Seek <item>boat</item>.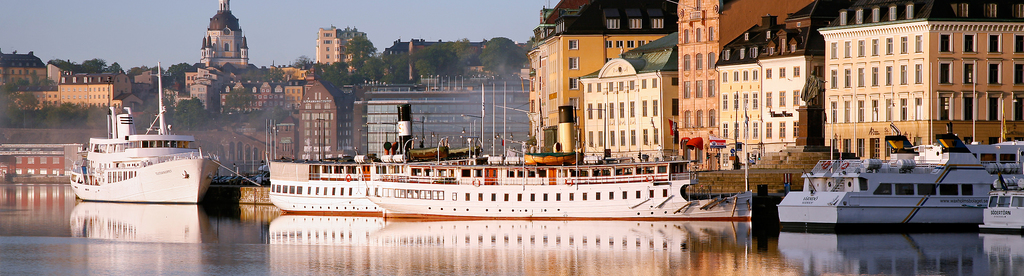
l=973, t=160, r=1023, b=234.
